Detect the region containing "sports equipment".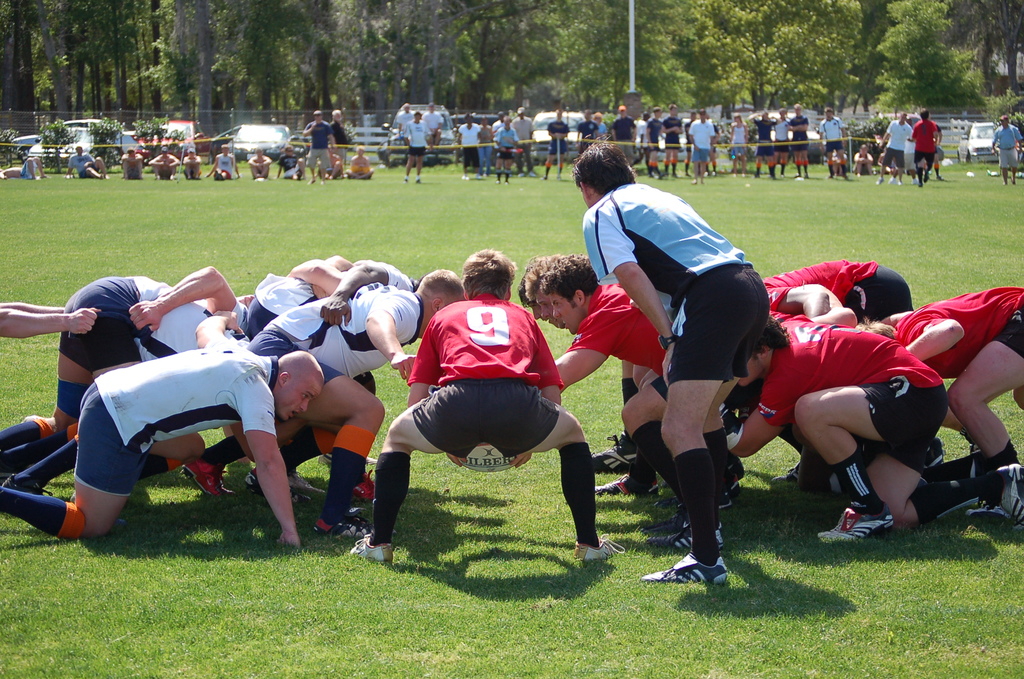
[left=996, top=465, right=1023, bottom=530].
